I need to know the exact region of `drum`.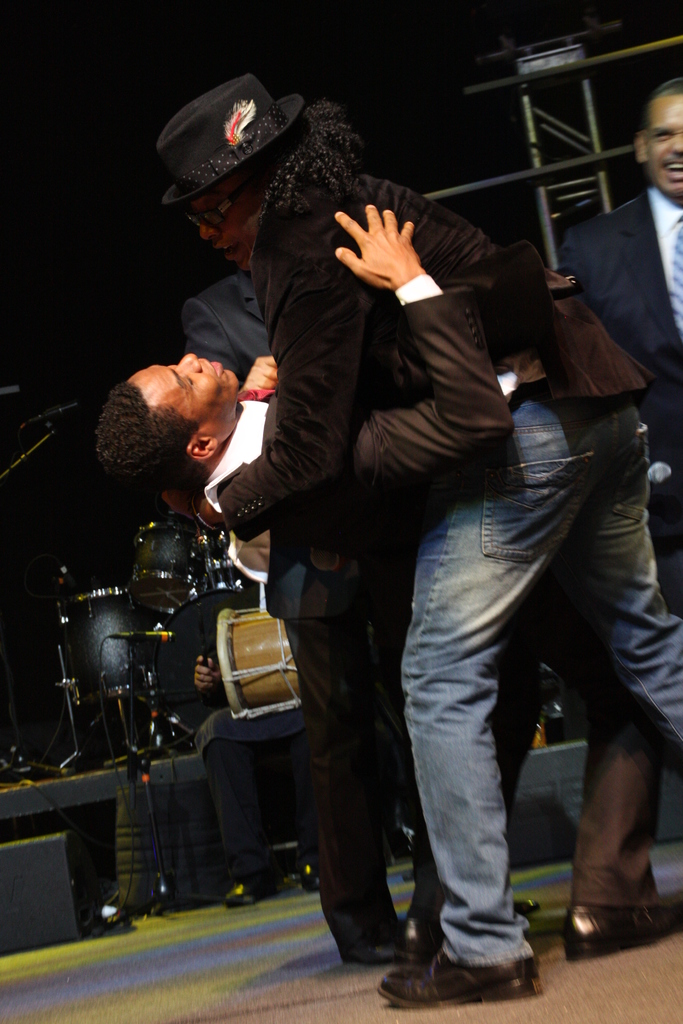
Region: 212,610,312,729.
